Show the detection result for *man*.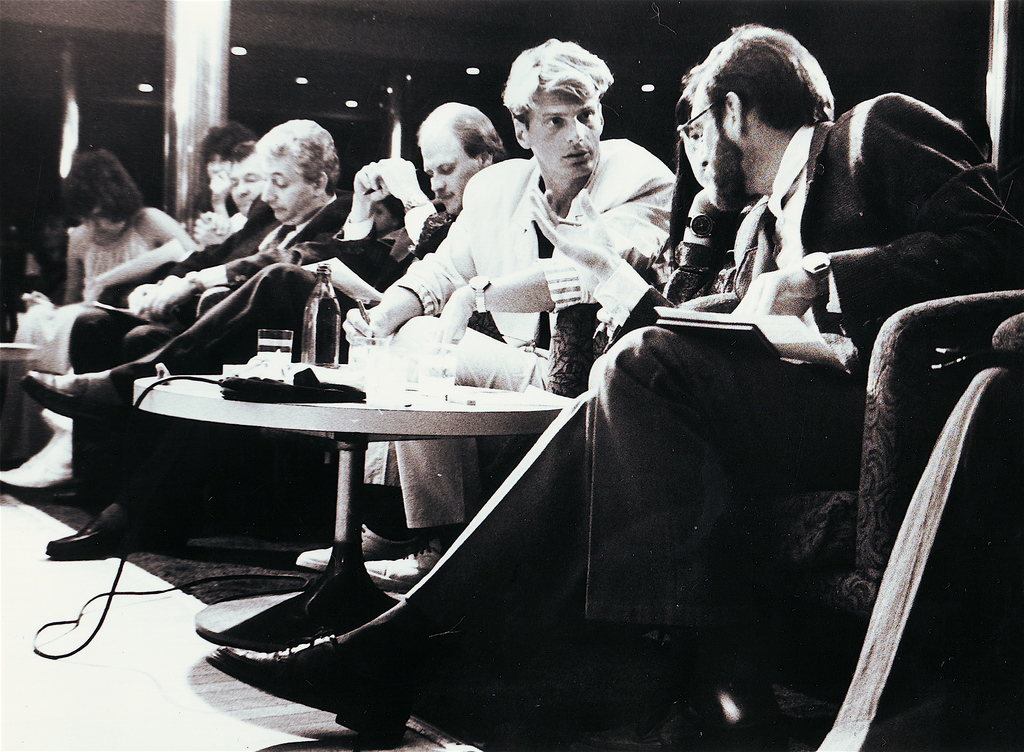
{"left": 73, "top": 120, "right": 346, "bottom": 504}.
